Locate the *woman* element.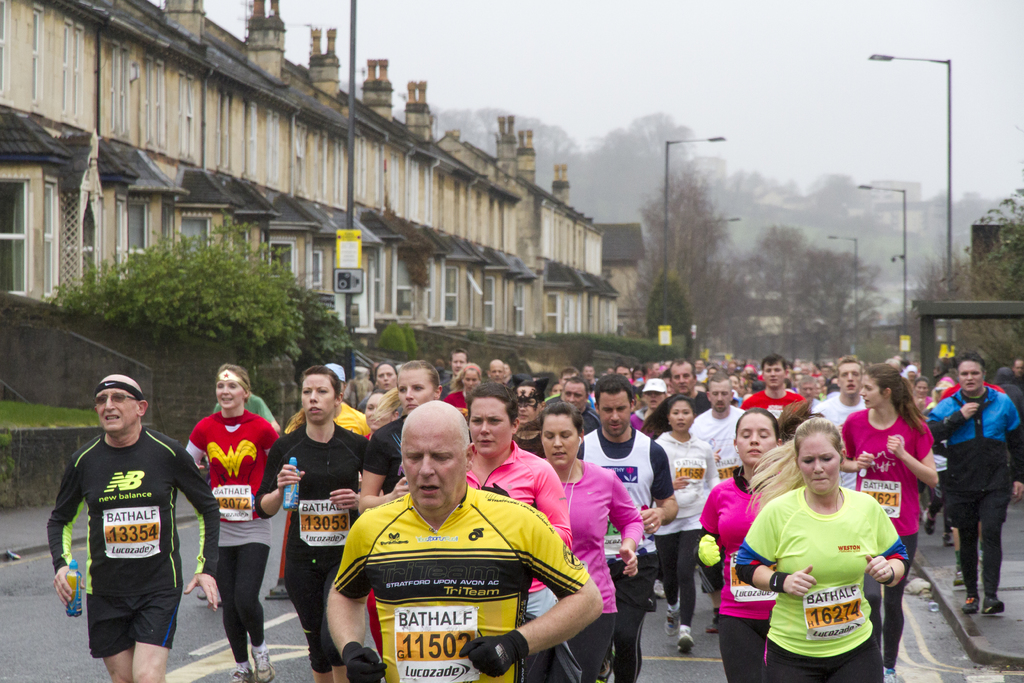
Element bbox: <region>628, 379, 671, 599</region>.
